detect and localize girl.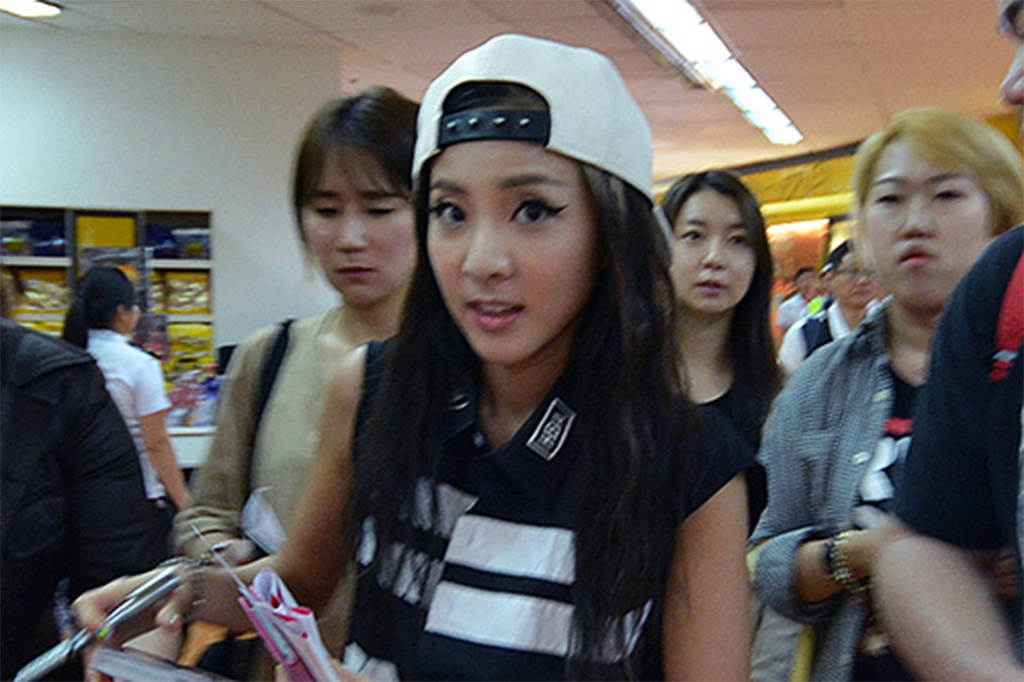
Localized at <region>64, 269, 191, 564</region>.
